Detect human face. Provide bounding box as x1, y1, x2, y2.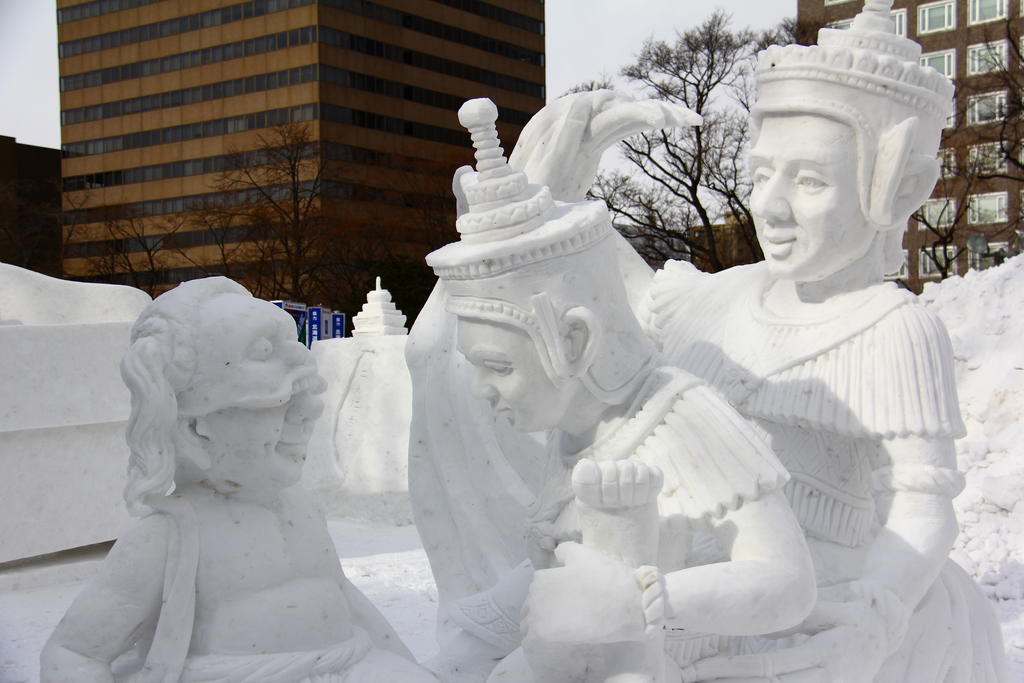
207, 391, 330, 479.
